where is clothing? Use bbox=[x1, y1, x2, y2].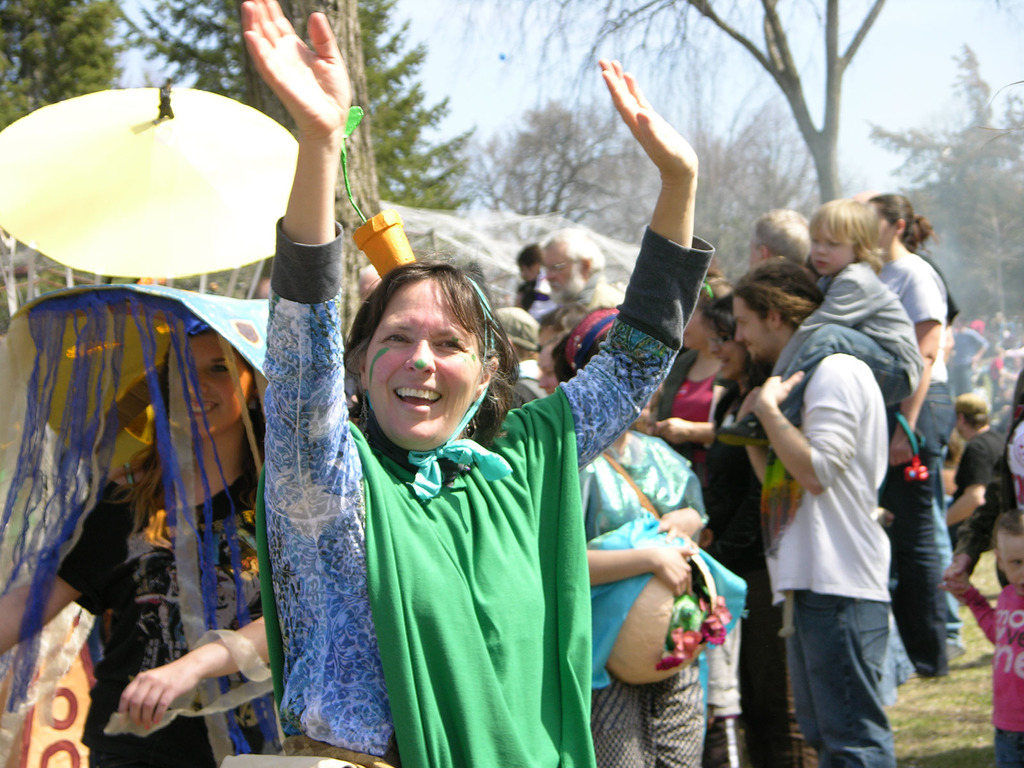
bbox=[652, 346, 764, 762].
